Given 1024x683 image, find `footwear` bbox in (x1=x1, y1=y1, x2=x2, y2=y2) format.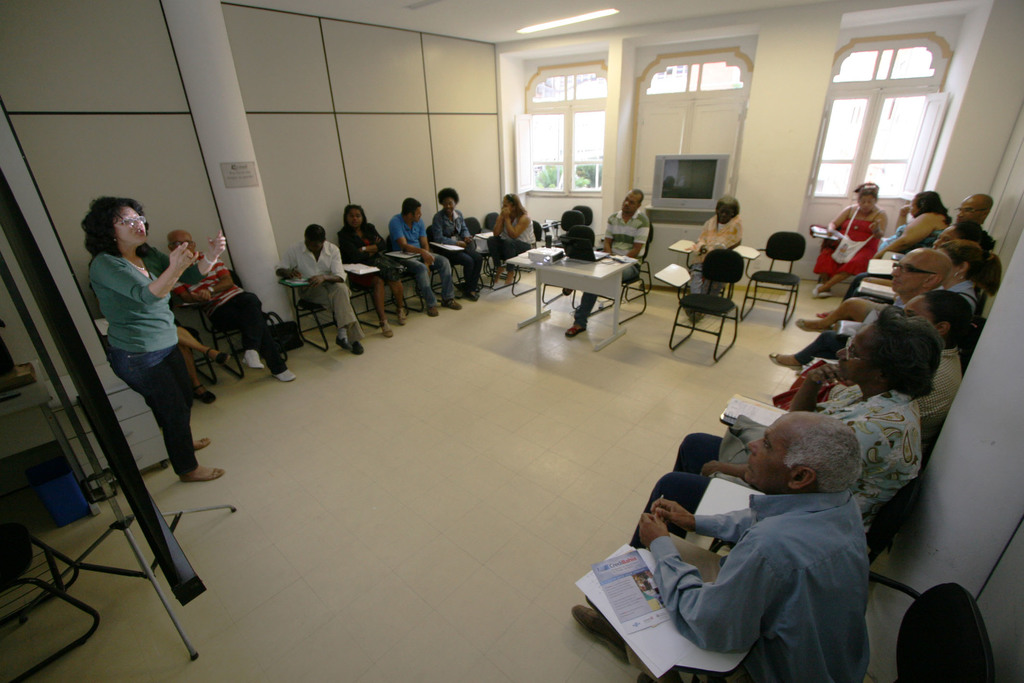
(x1=194, y1=391, x2=215, y2=409).
